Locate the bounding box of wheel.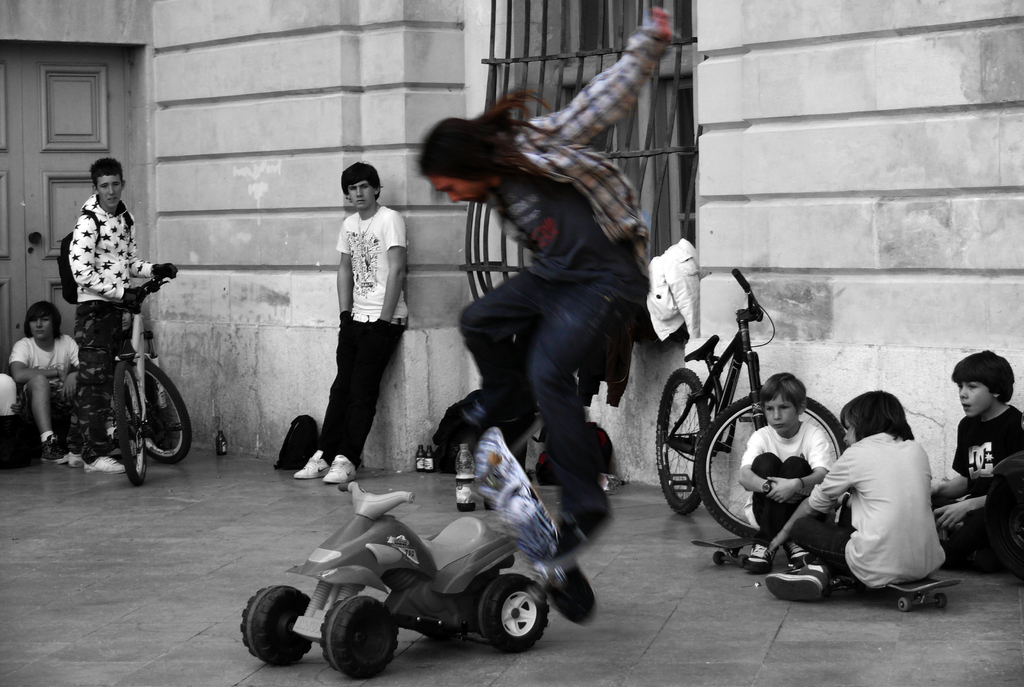
Bounding box: 111, 358, 148, 485.
